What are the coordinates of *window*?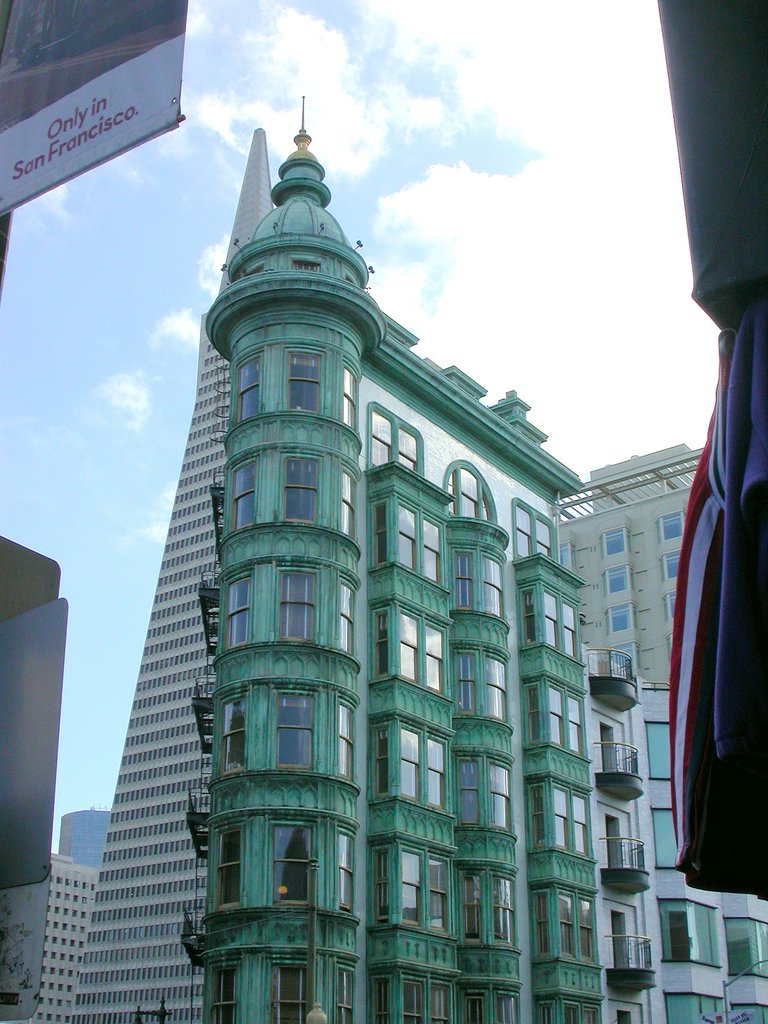
region(374, 734, 394, 799).
